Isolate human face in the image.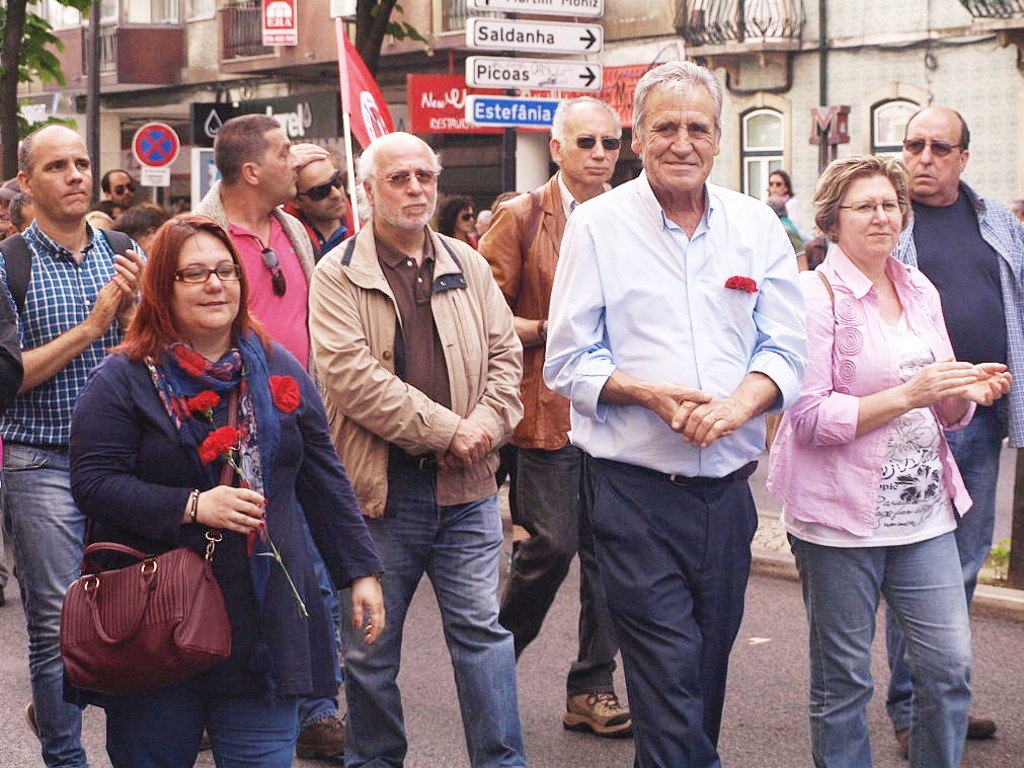
Isolated region: rect(170, 230, 240, 328).
